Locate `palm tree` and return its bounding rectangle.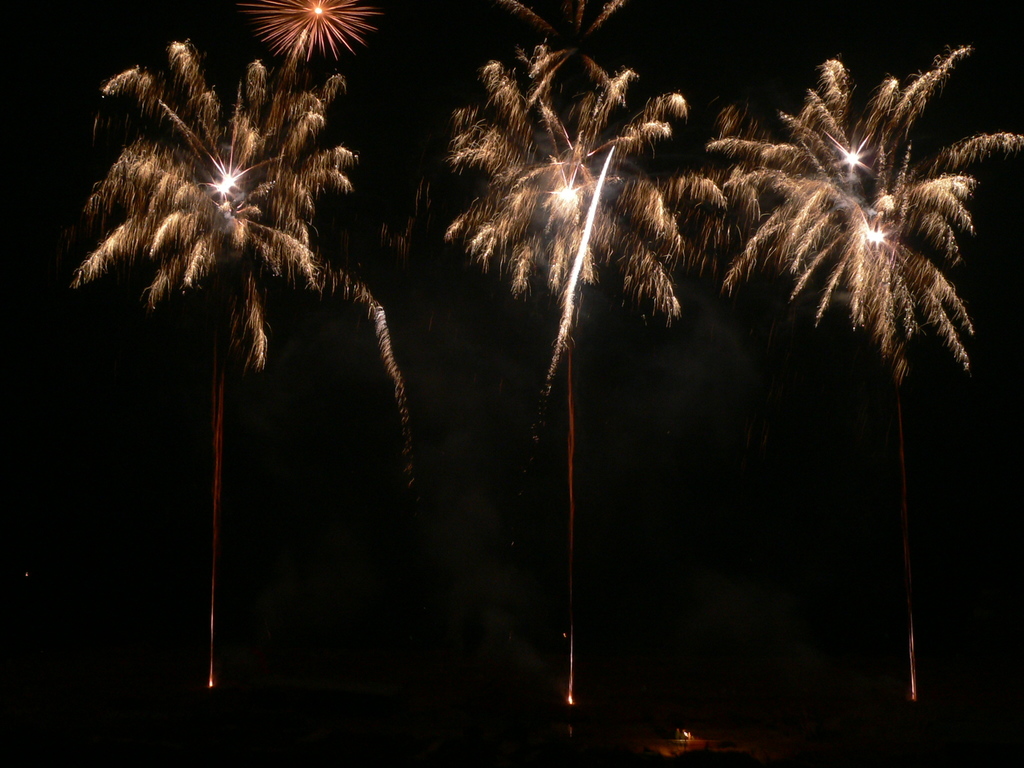
761,80,983,726.
